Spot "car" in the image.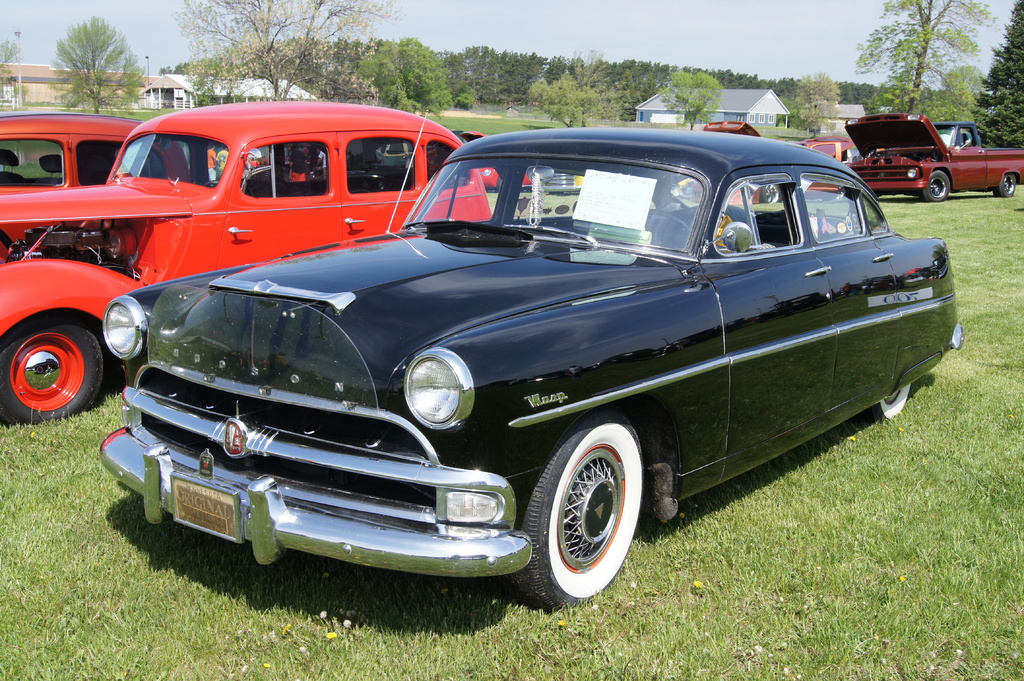
"car" found at 0/95/492/426.
